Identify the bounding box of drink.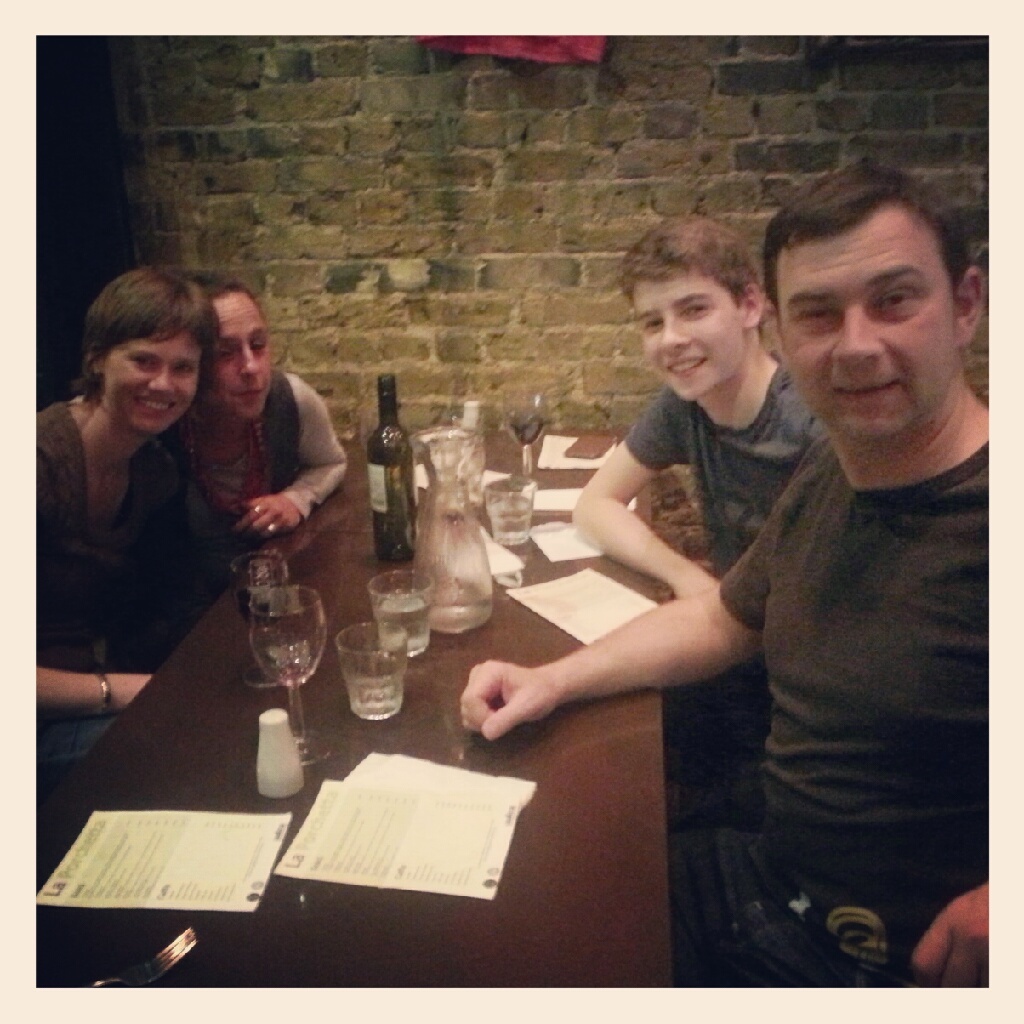
{"left": 488, "top": 503, "right": 536, "bottom": 544}.
